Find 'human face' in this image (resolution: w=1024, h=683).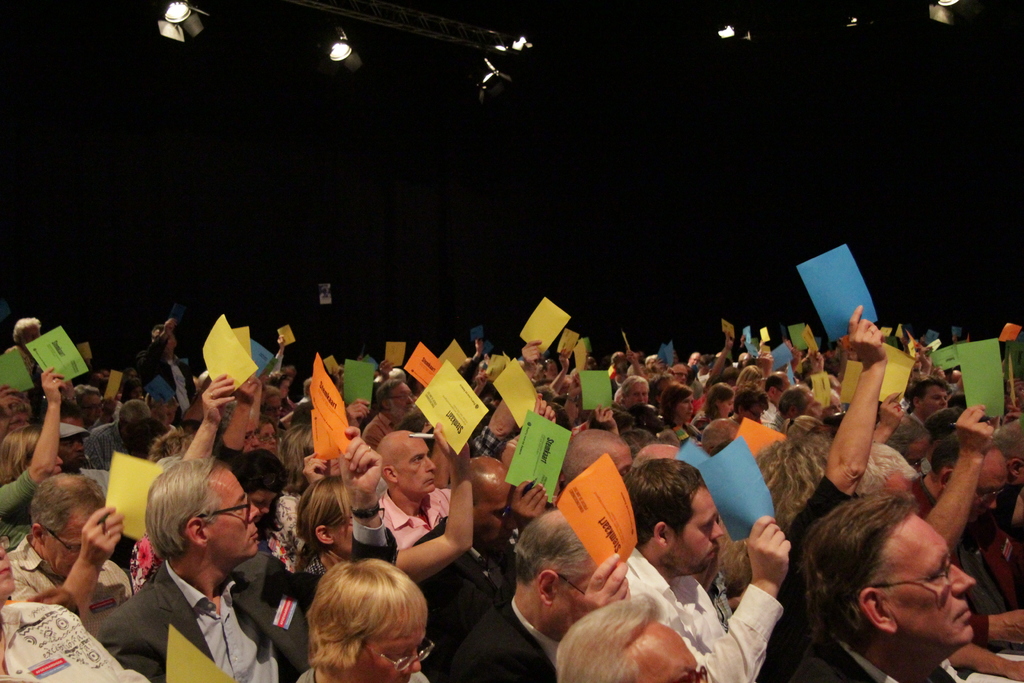
(left=674, top=363, right=687, bottom=383).
